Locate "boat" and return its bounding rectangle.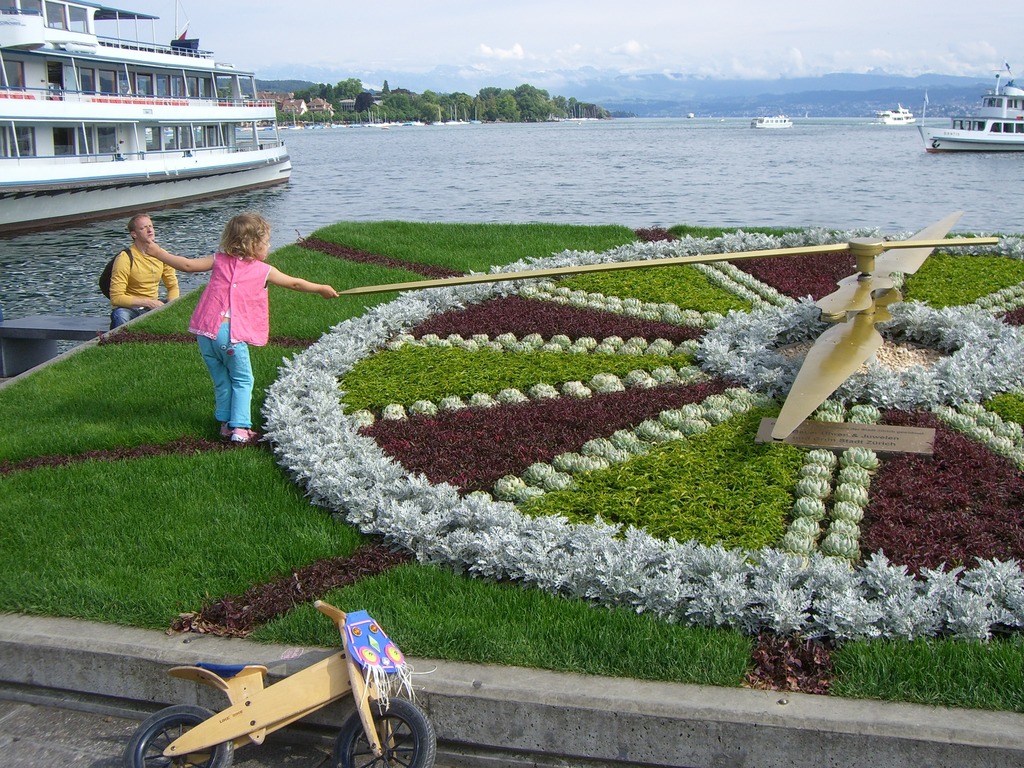
(0,1,308,207).
